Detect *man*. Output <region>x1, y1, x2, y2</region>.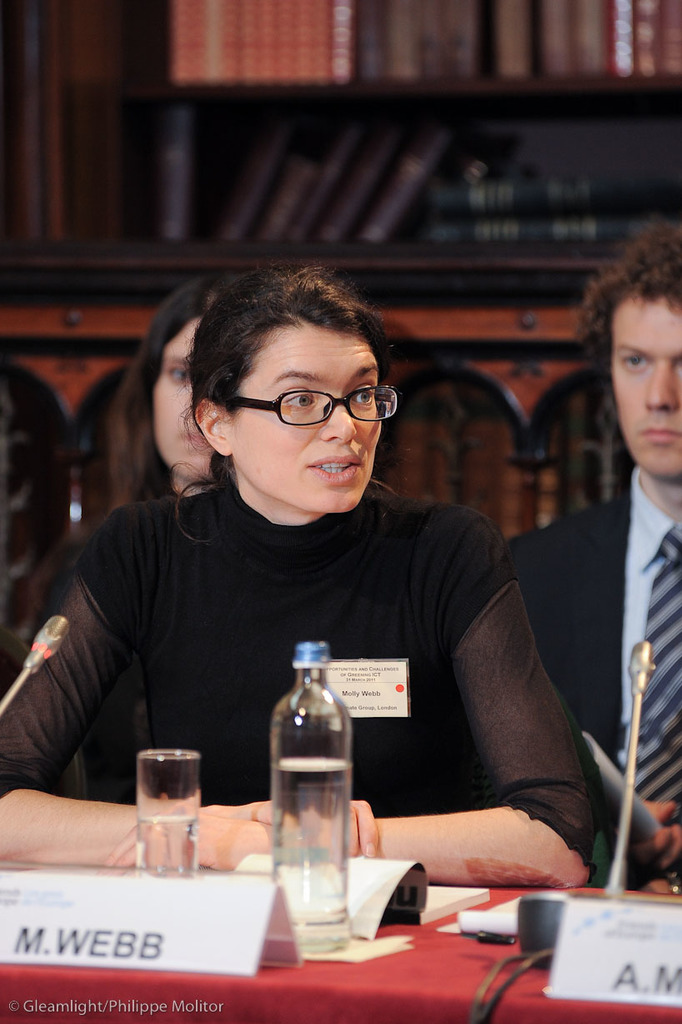
<region>511, 259, 681, 846</region>.
